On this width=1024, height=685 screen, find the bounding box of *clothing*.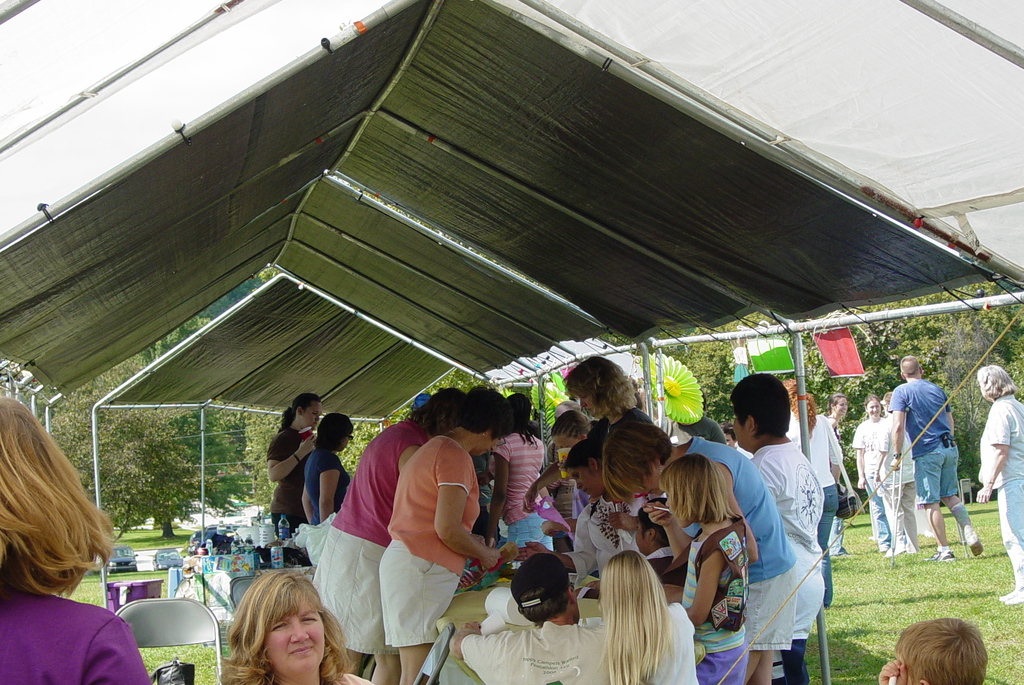
Bounding box: crop(0, 581, 150, 684).
